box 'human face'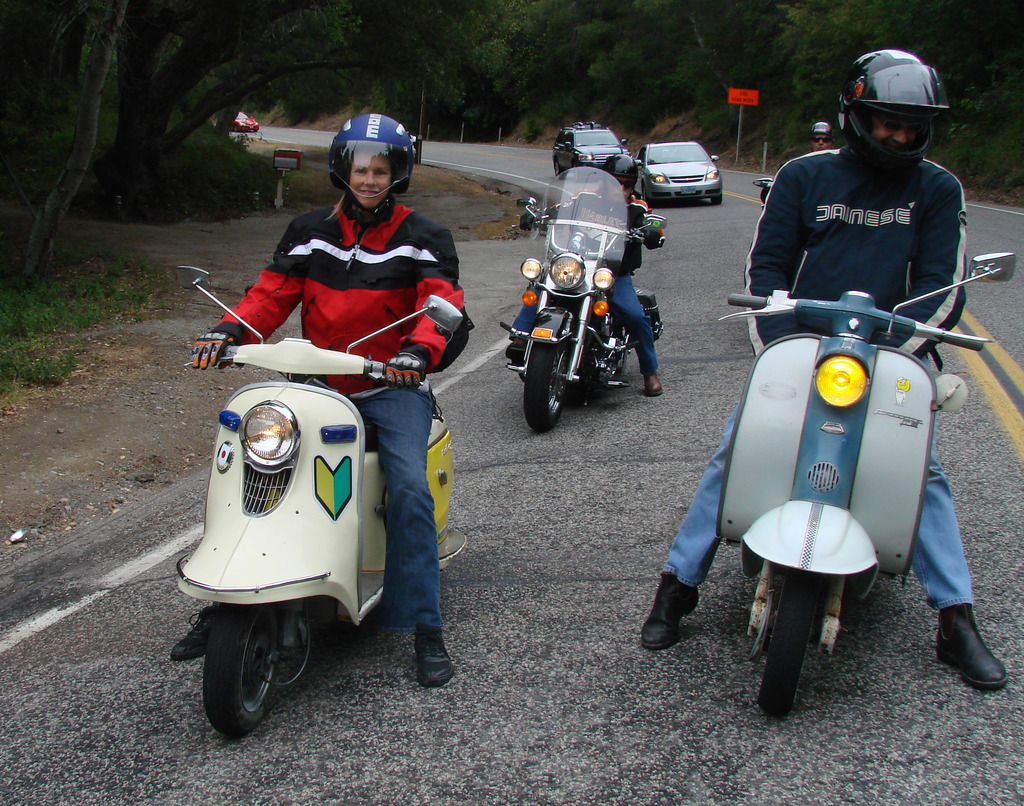
608:175:634:204
